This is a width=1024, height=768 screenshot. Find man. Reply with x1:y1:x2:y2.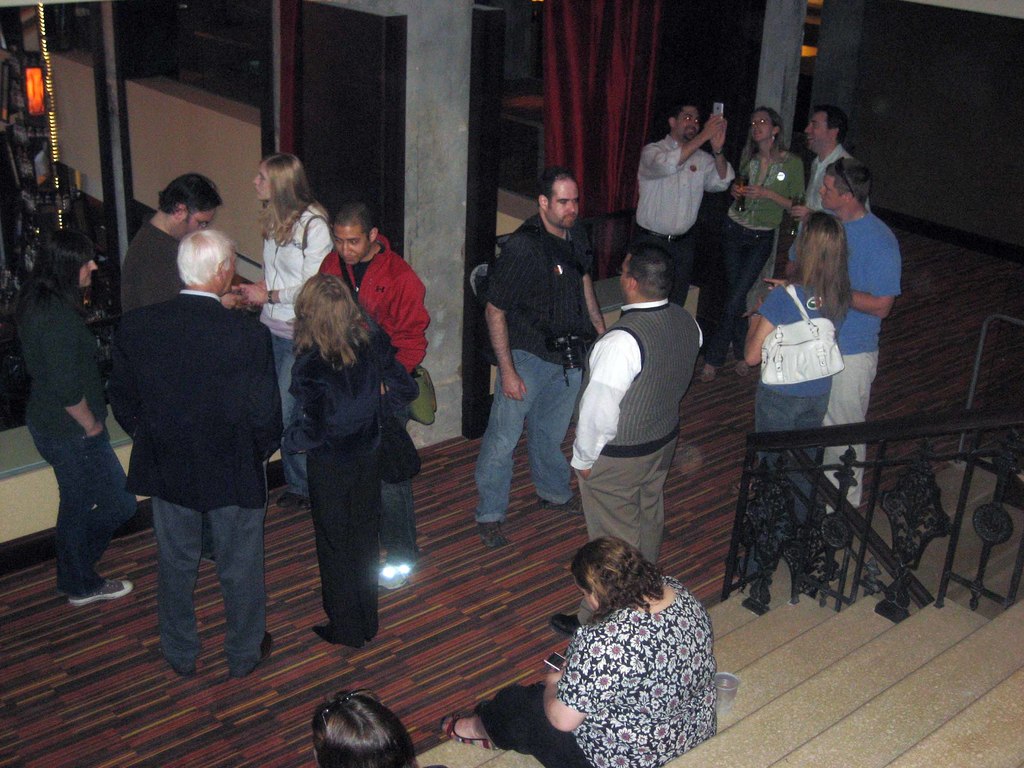
563:246:707:646.
